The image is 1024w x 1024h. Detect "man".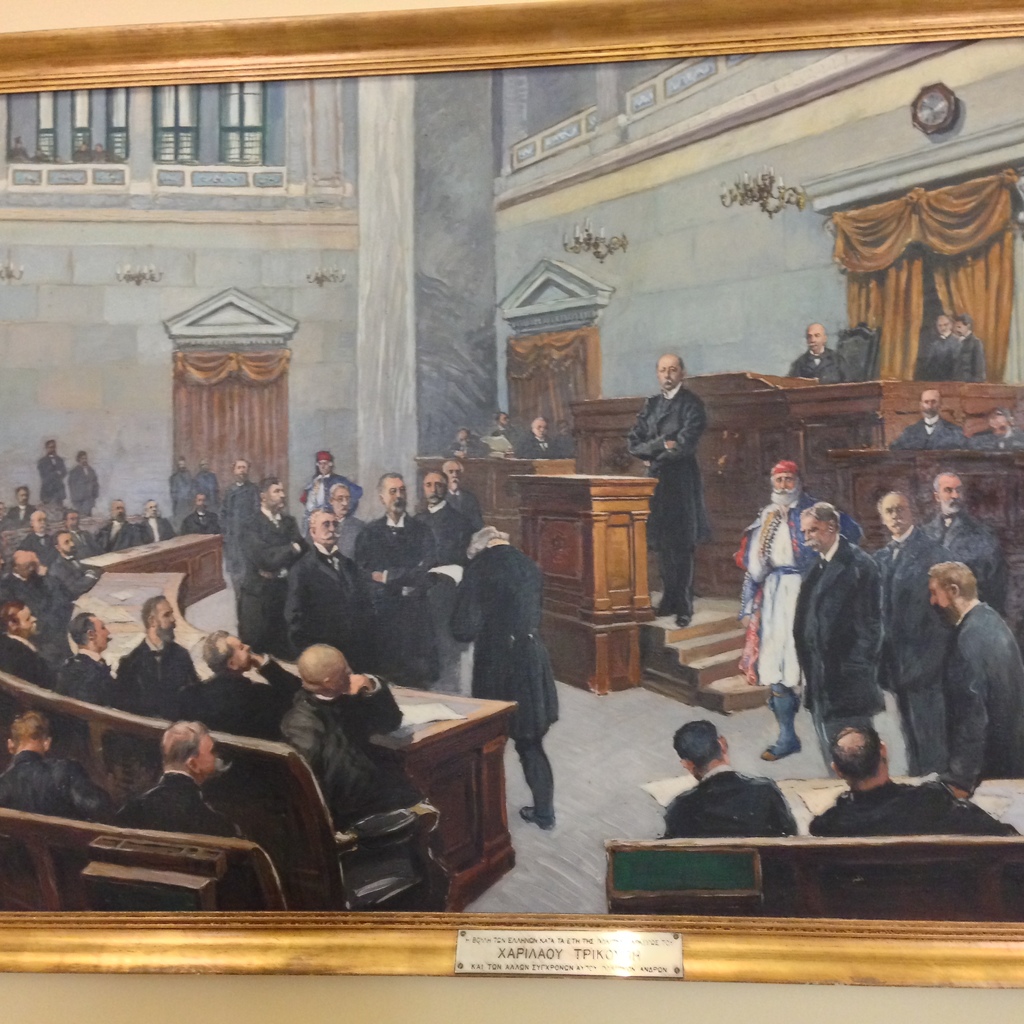
Detection: [1, 487, 32, 525].
